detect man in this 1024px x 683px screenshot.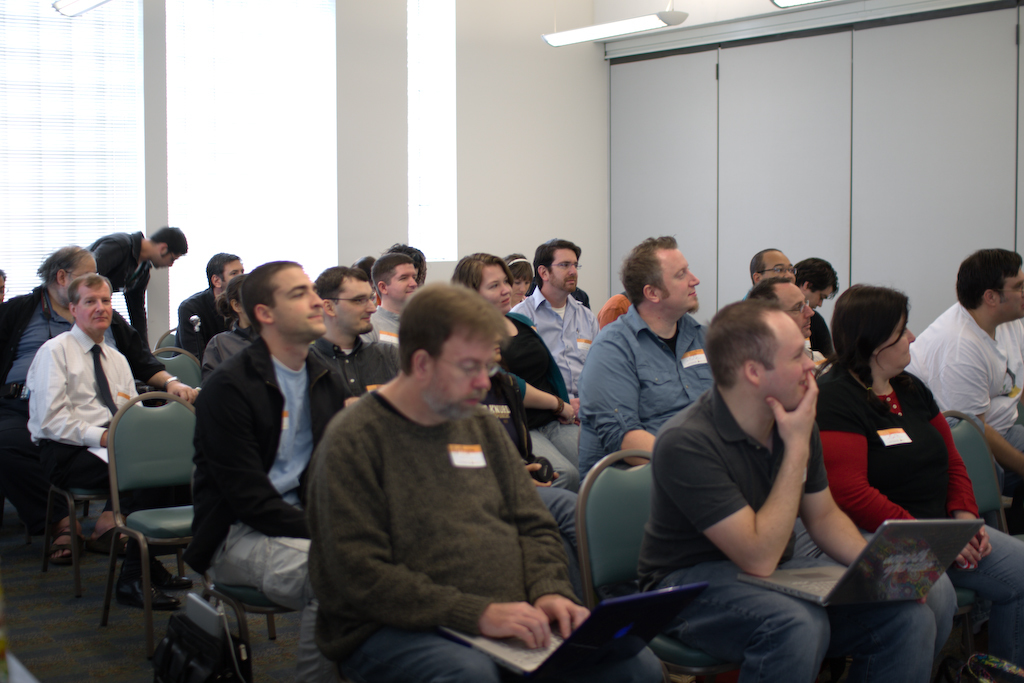
Detection: {"left": 904, "top": 248, "right": 1023, "bottom": 533}.
